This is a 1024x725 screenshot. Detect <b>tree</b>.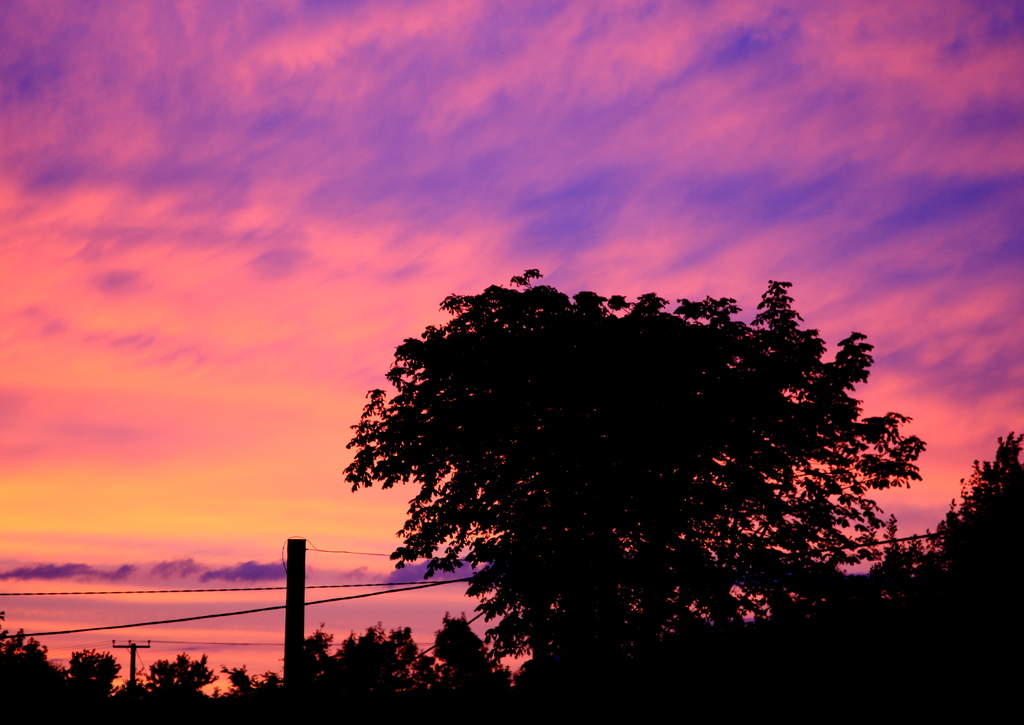
detection(345, 264, 941, 681).
